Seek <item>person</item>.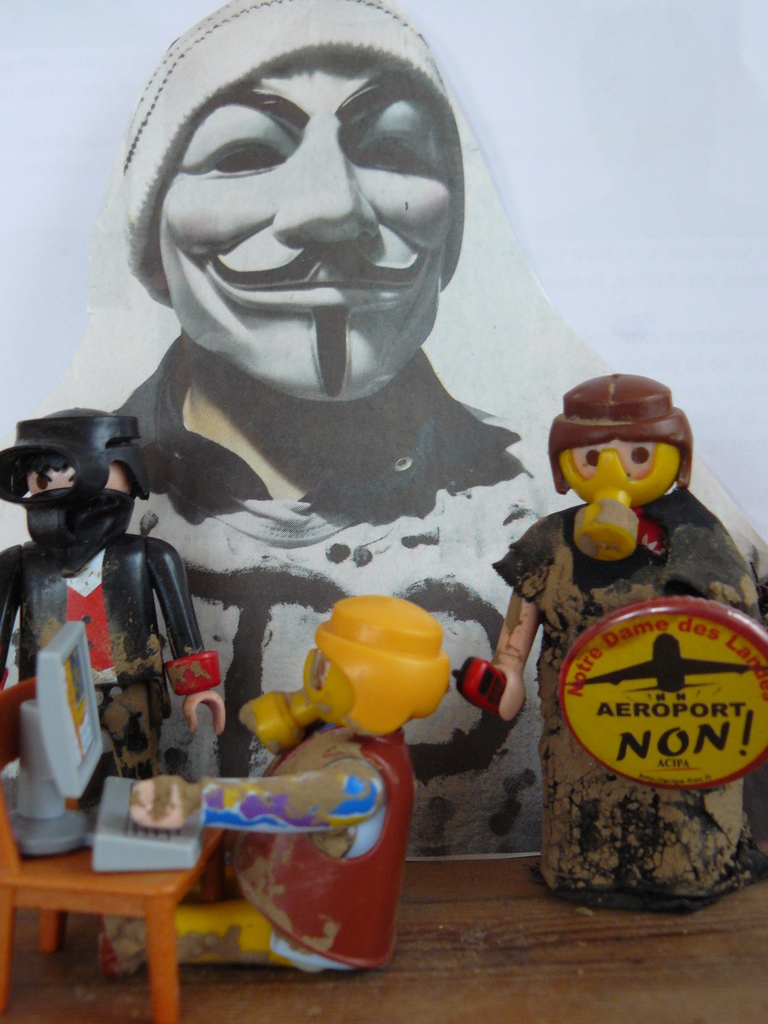
199,595,452,982.
